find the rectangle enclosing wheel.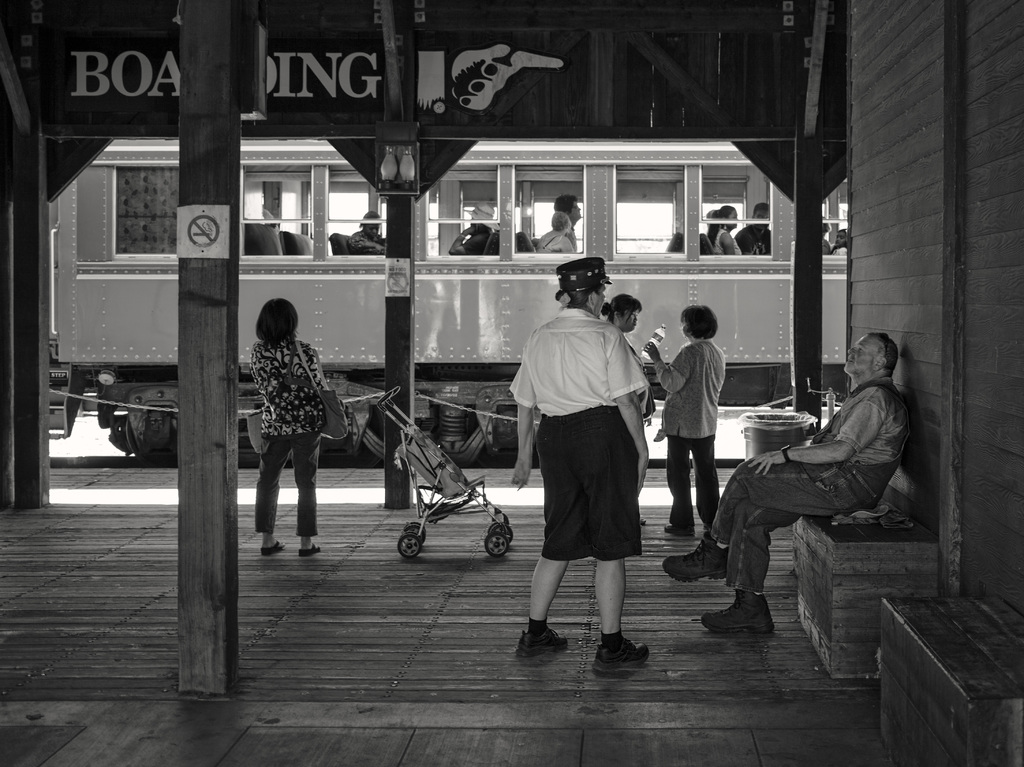
box(402, 521, 428, 541).
